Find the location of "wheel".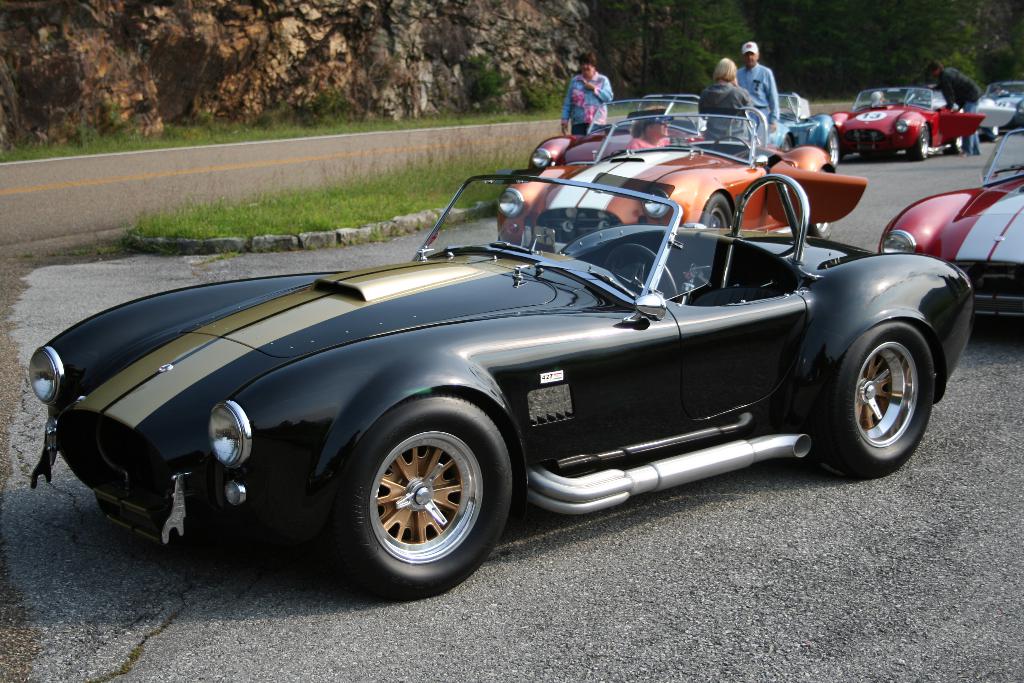
Location: <box>906,122,929,162</box>.
